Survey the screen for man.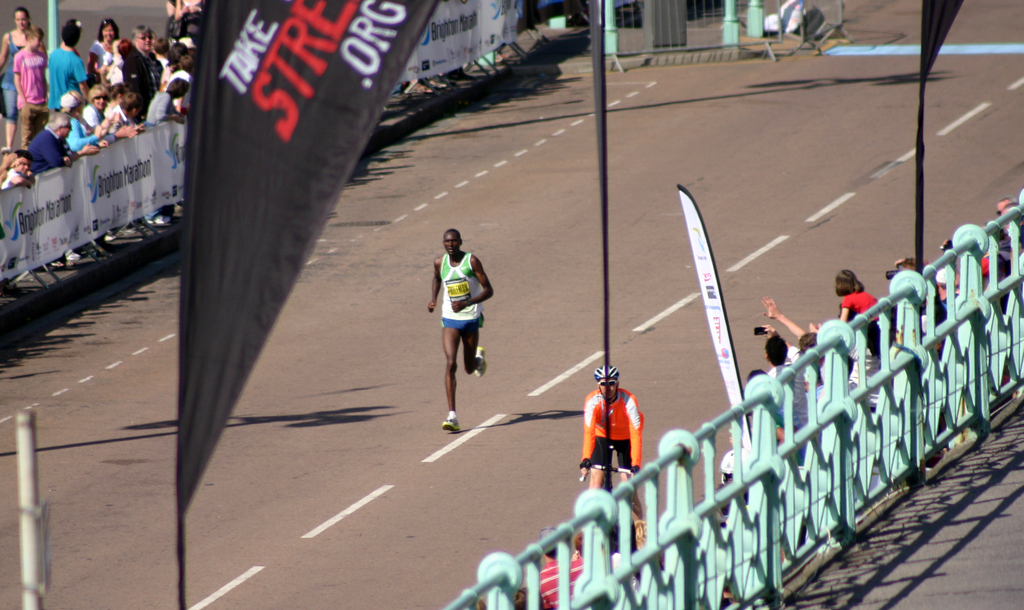
Survey found: Rect(758, 330, 808, 441).
